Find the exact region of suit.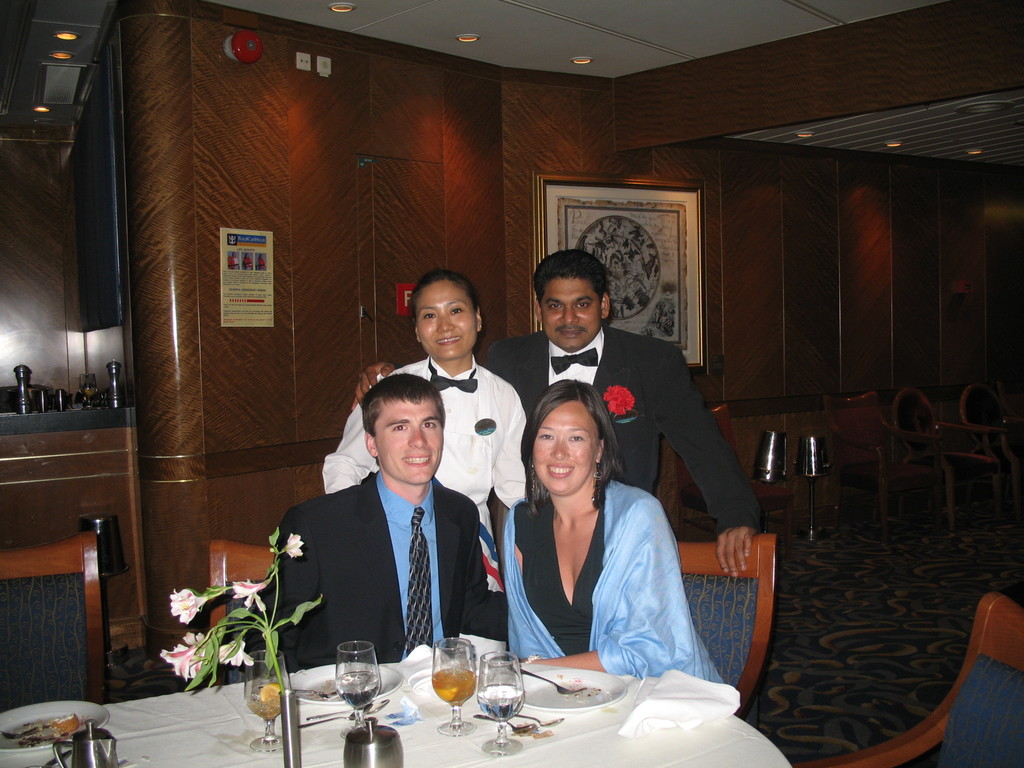
Exact region: 278, 415, 486, 689.
